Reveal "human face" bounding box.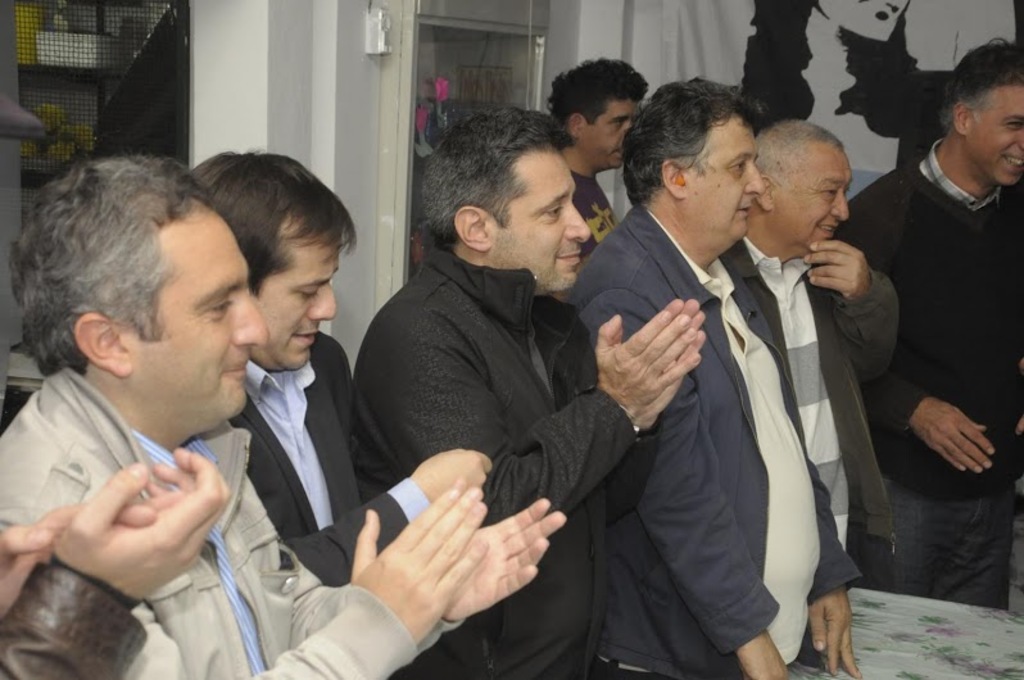
Revealed: x1=817 y1=0 x2=910 y2=45.
